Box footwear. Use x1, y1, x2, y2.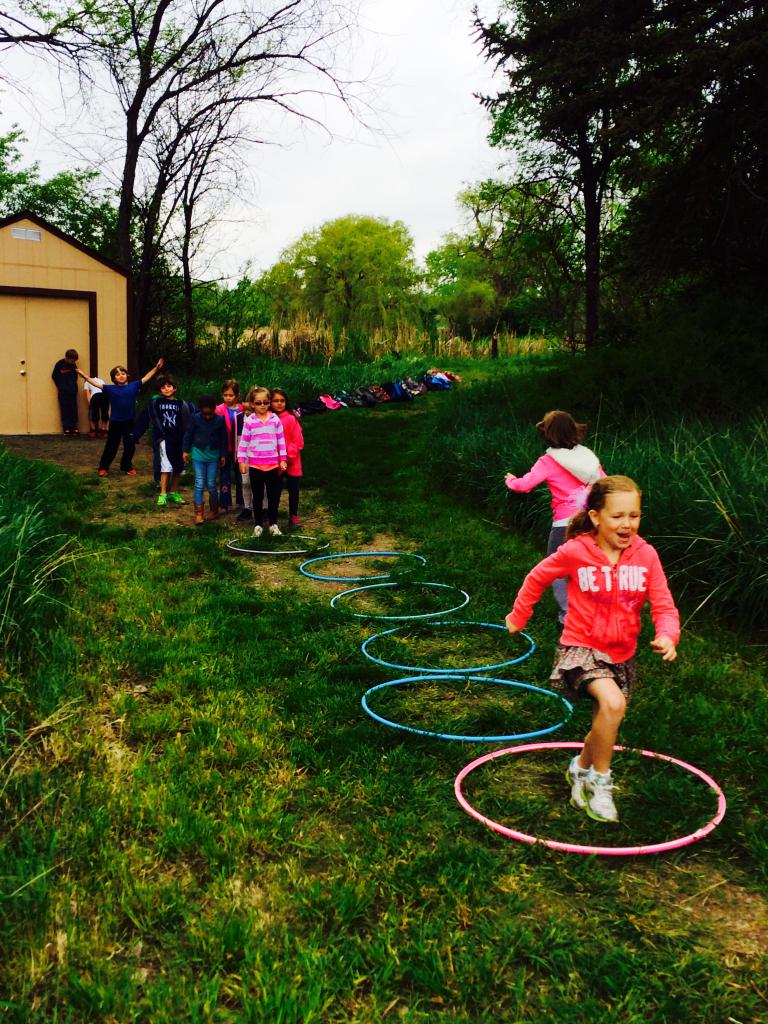
568, 745, 589, 808.
